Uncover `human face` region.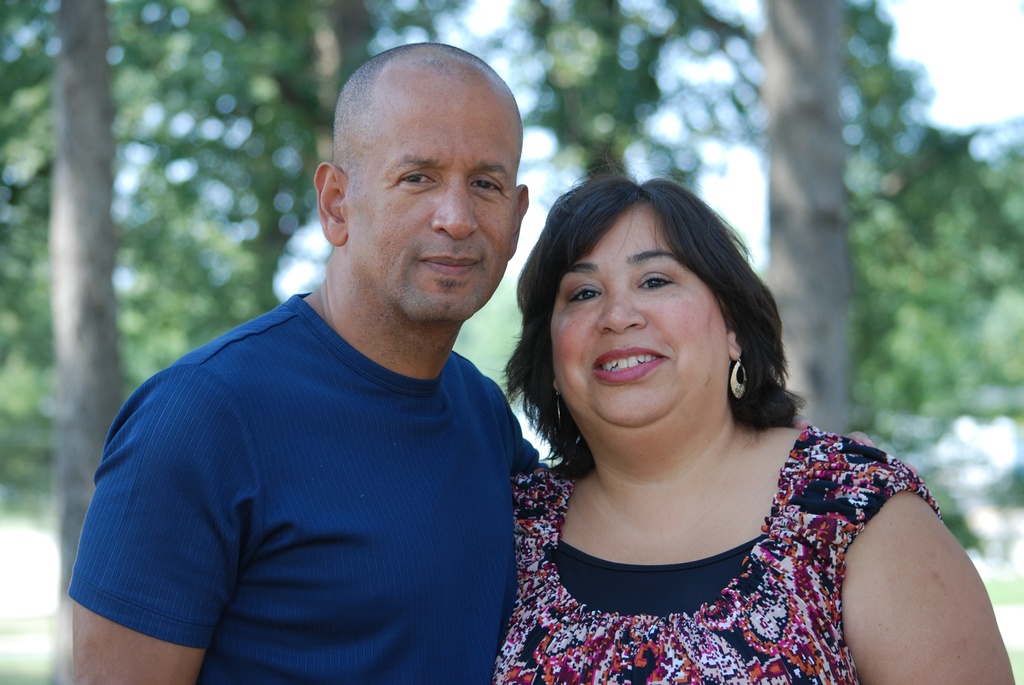
Uncovered: [x1=347, y1=81, x2=516, y2=320].
